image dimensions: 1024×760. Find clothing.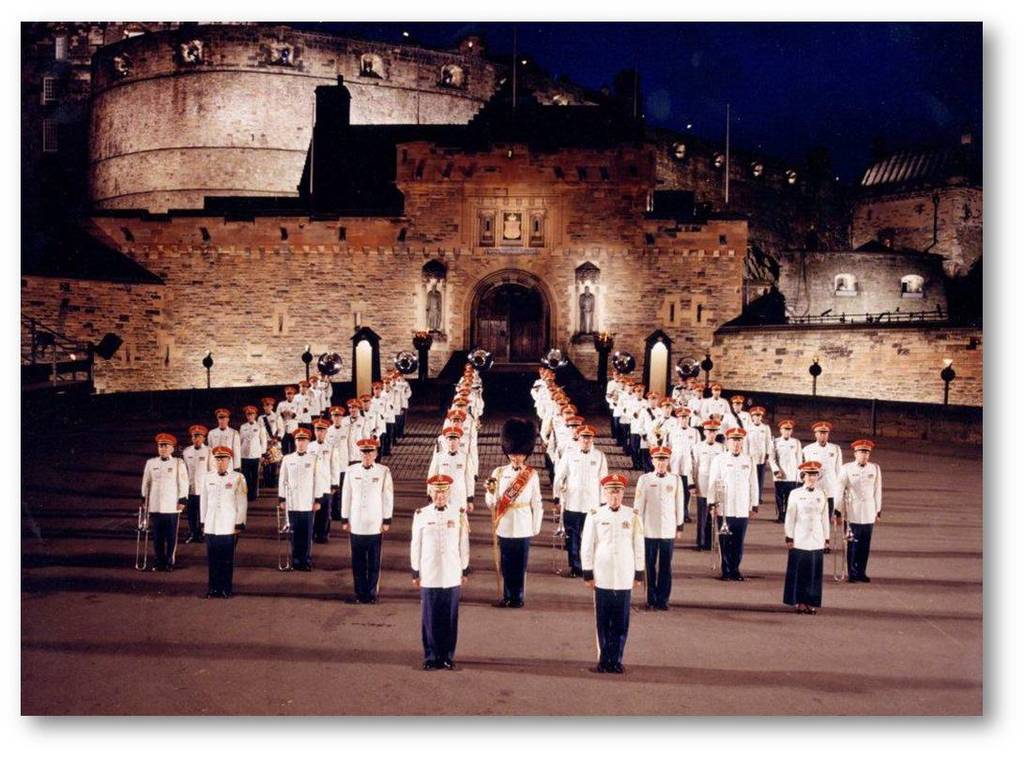
l=608, t=377, r=634, b=418.
